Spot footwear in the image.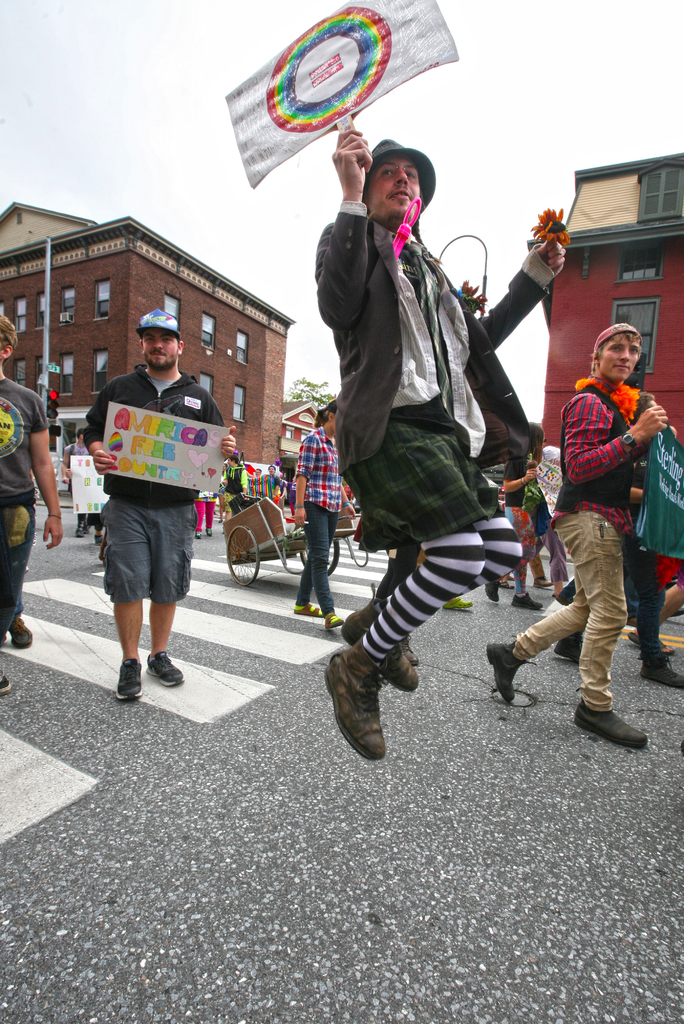
footwear found at pyautogui.locateOnScreen(516, 586, 542, 610).
